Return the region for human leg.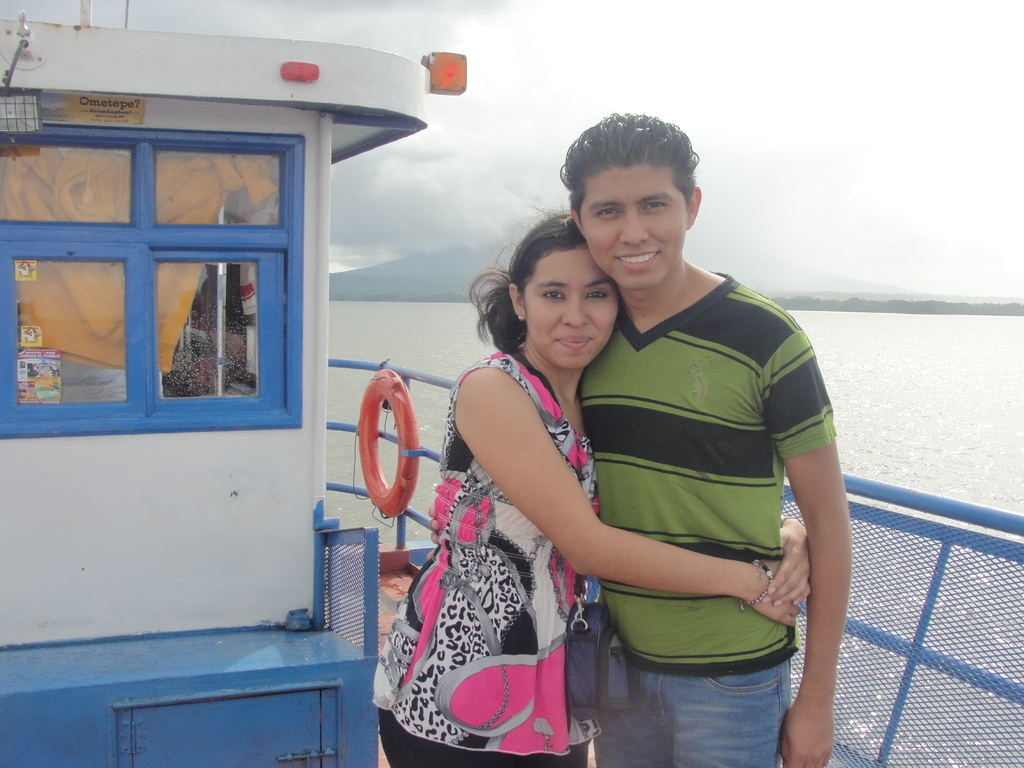
376 666 486 767.
